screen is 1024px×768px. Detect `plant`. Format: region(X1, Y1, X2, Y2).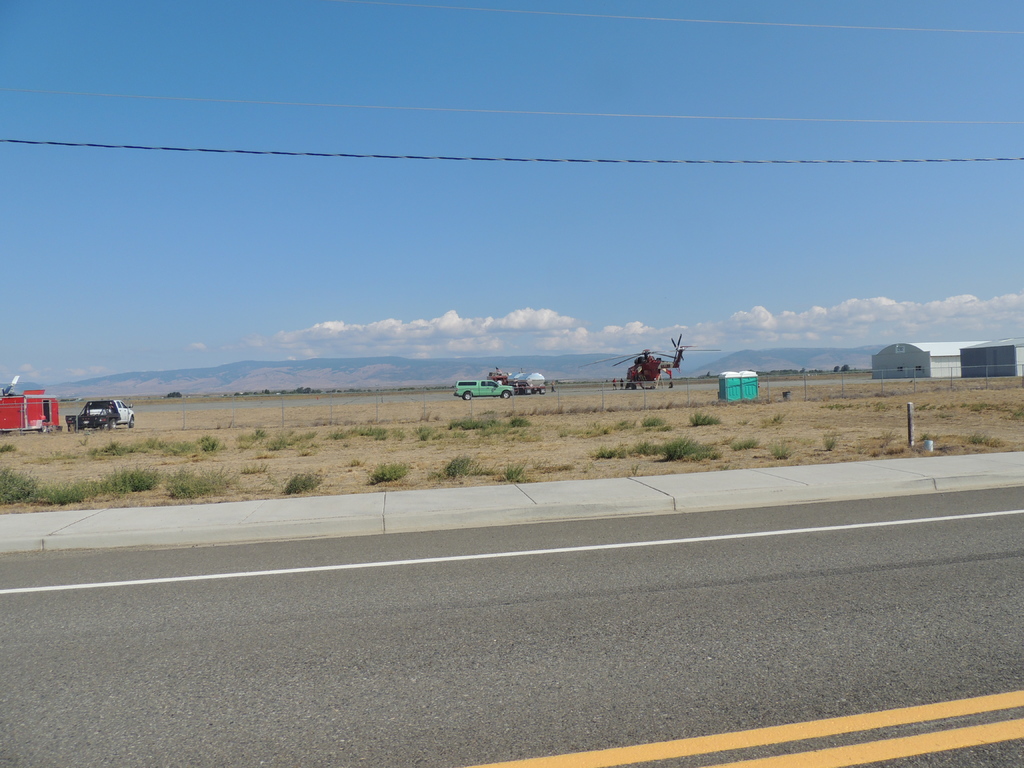
region(88, 437, 136, 456).
